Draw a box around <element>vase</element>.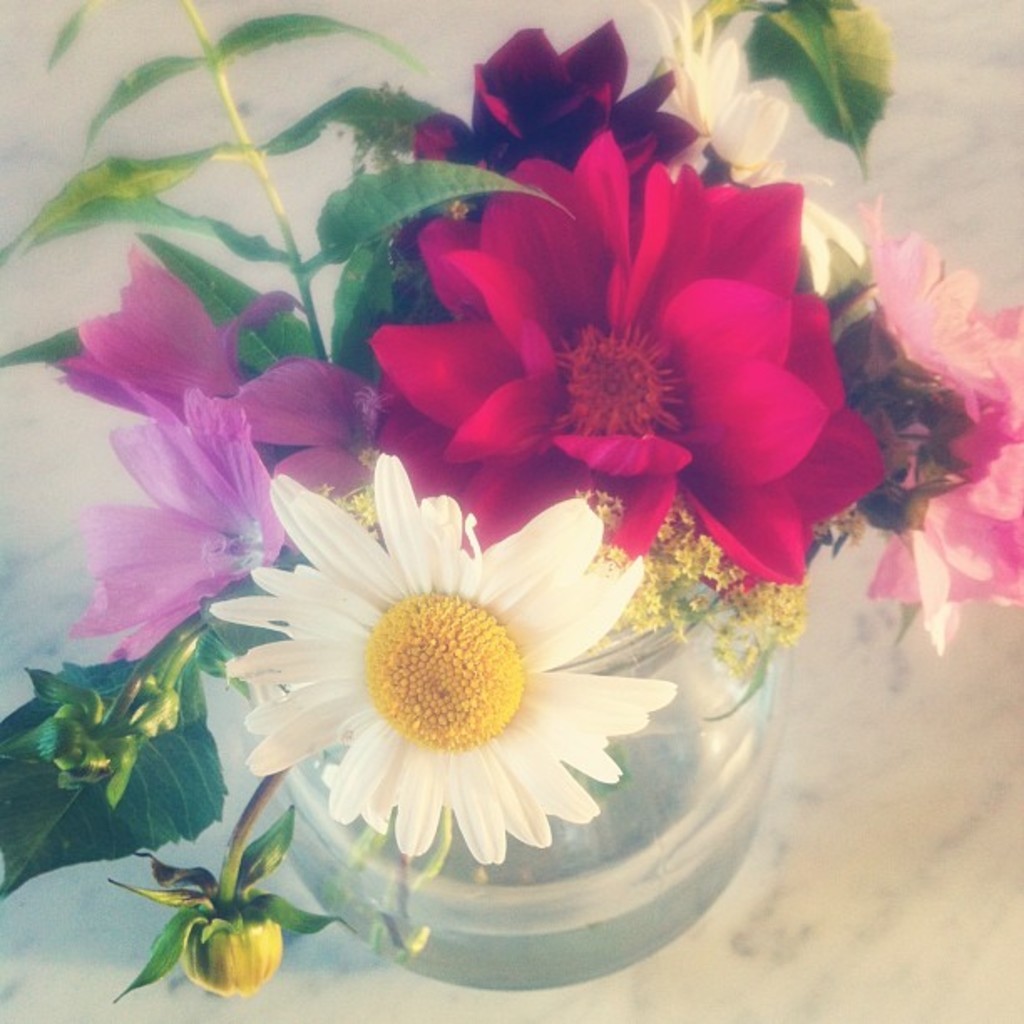
<region>248, 567, 796, 989</region>.
